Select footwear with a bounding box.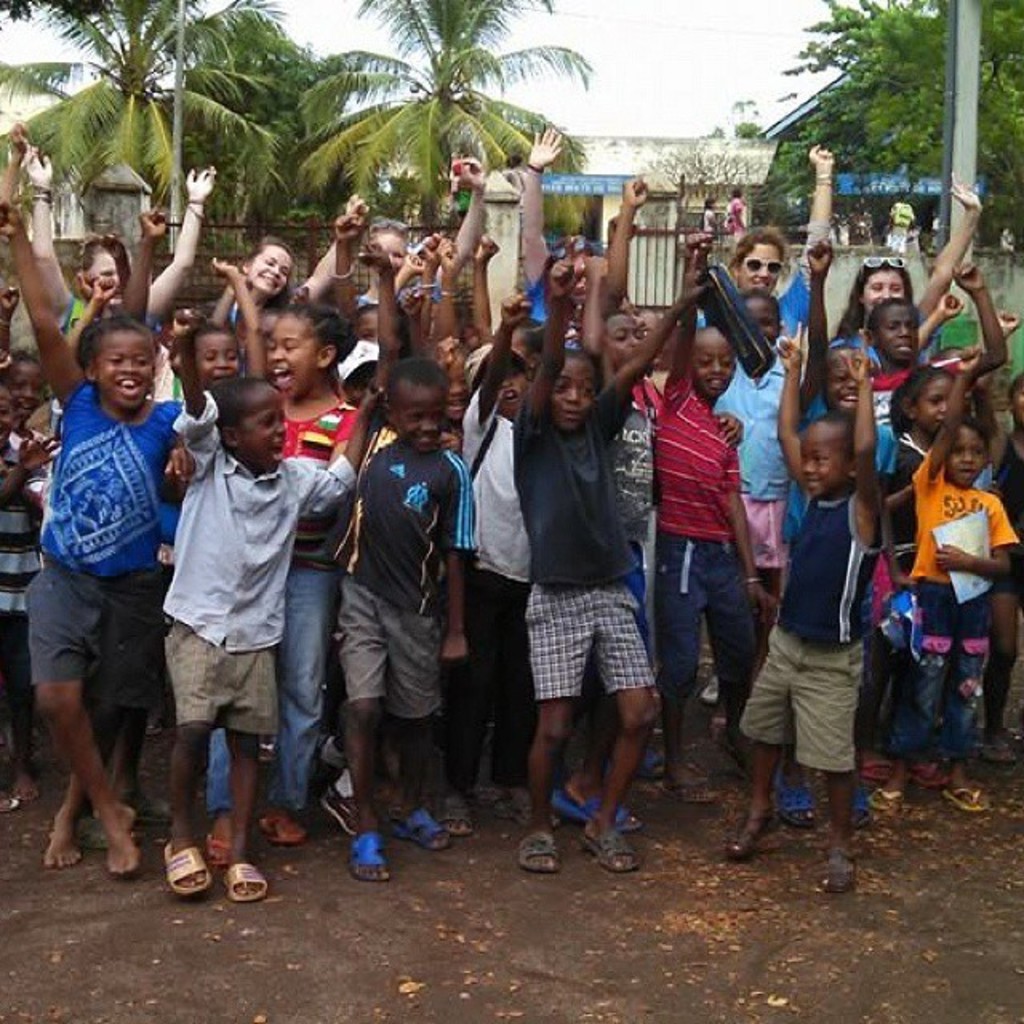
554:797:634:834.
